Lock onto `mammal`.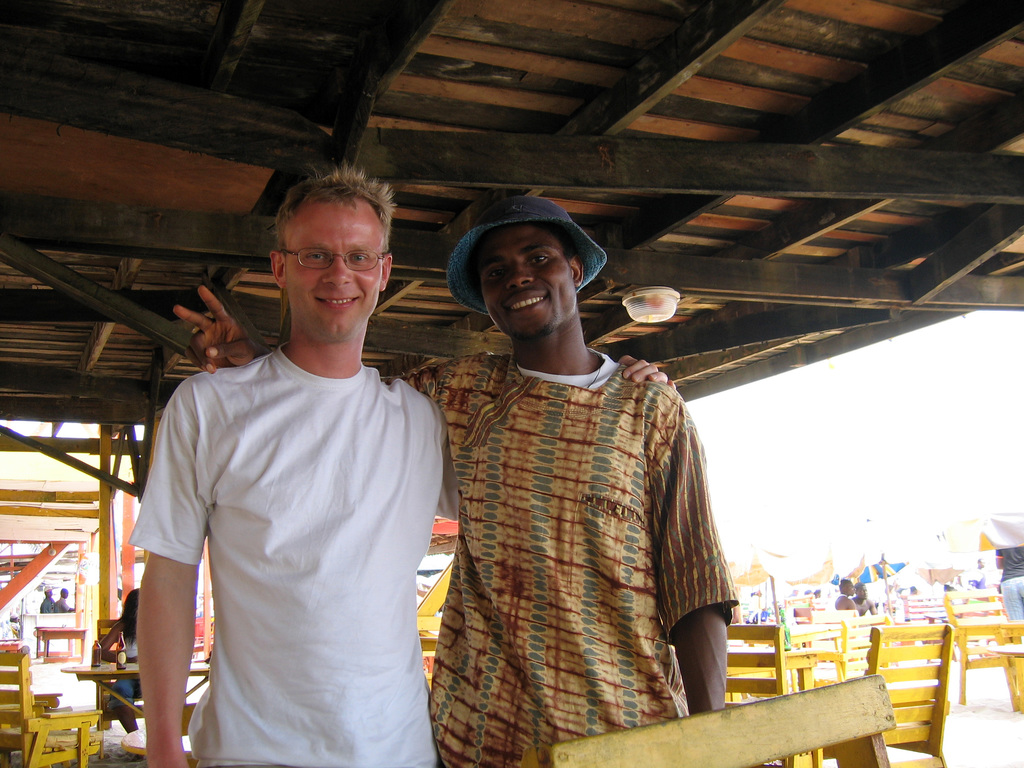
Locked: box=[100, 591, 141, 730].
